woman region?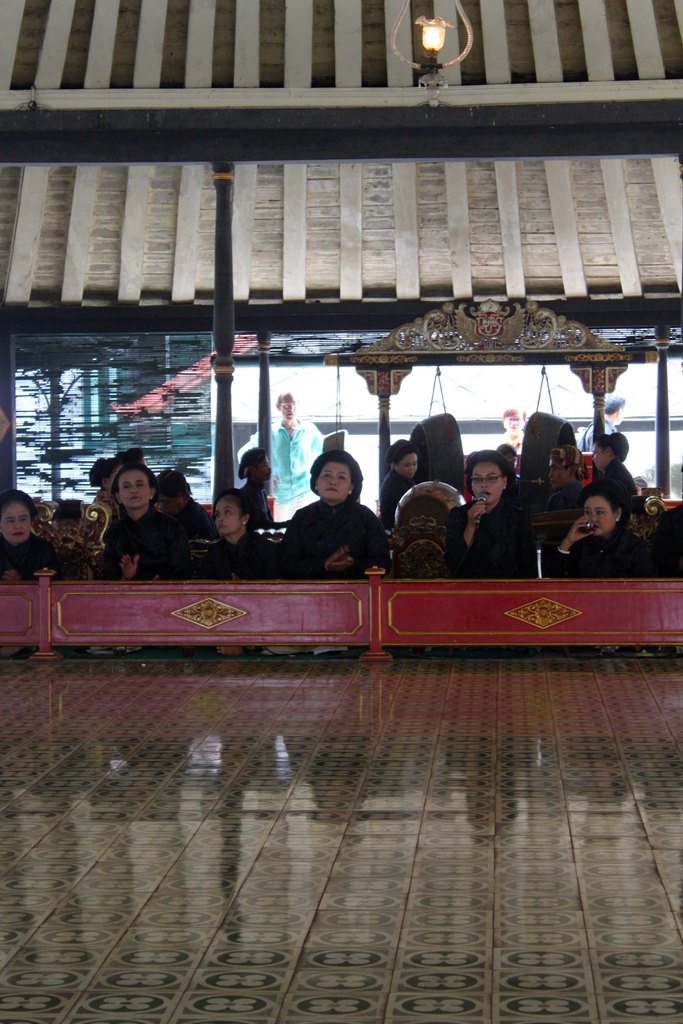
bbox=(379, 433, 419, 527)
